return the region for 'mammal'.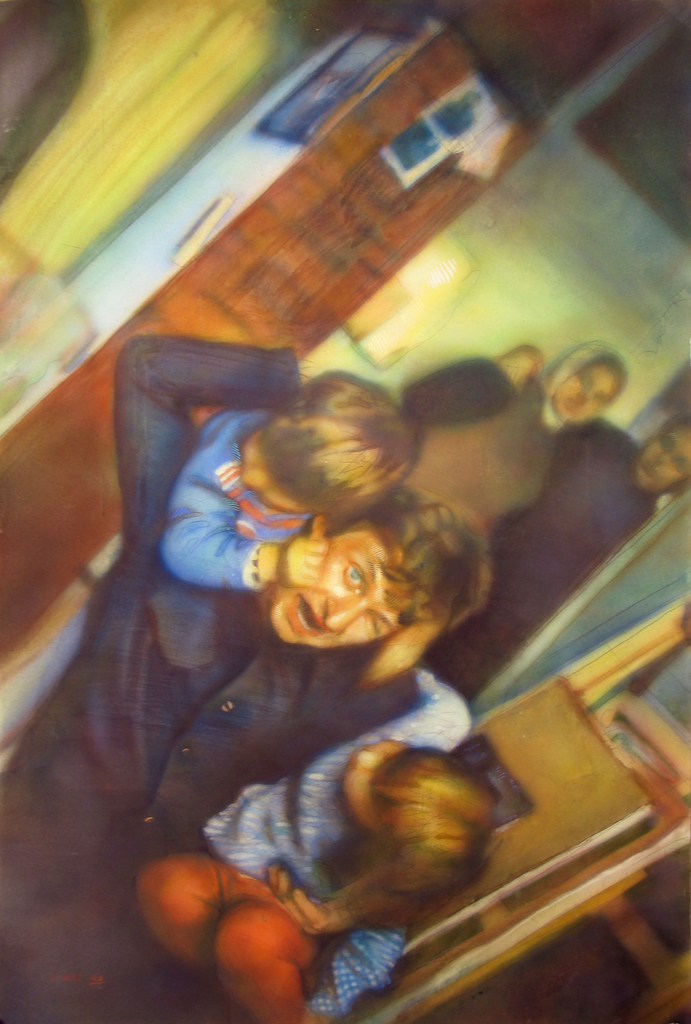
Rect(3, 330, 420, 1023).
